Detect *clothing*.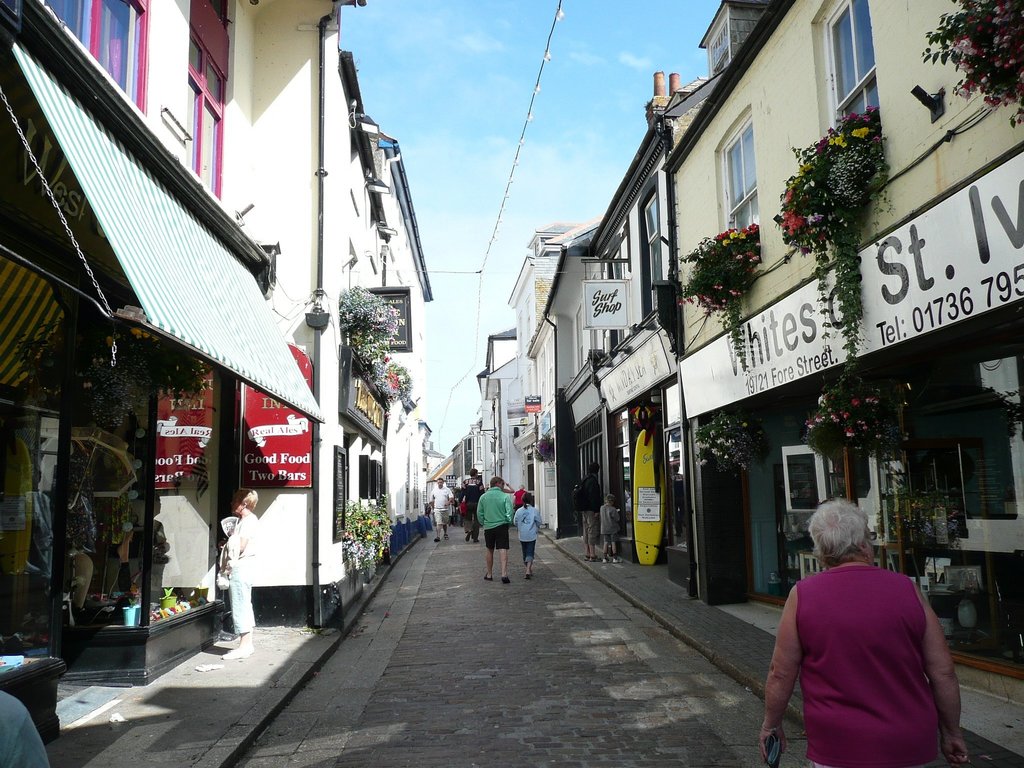
Detected at 566, 474, 607, 541.
